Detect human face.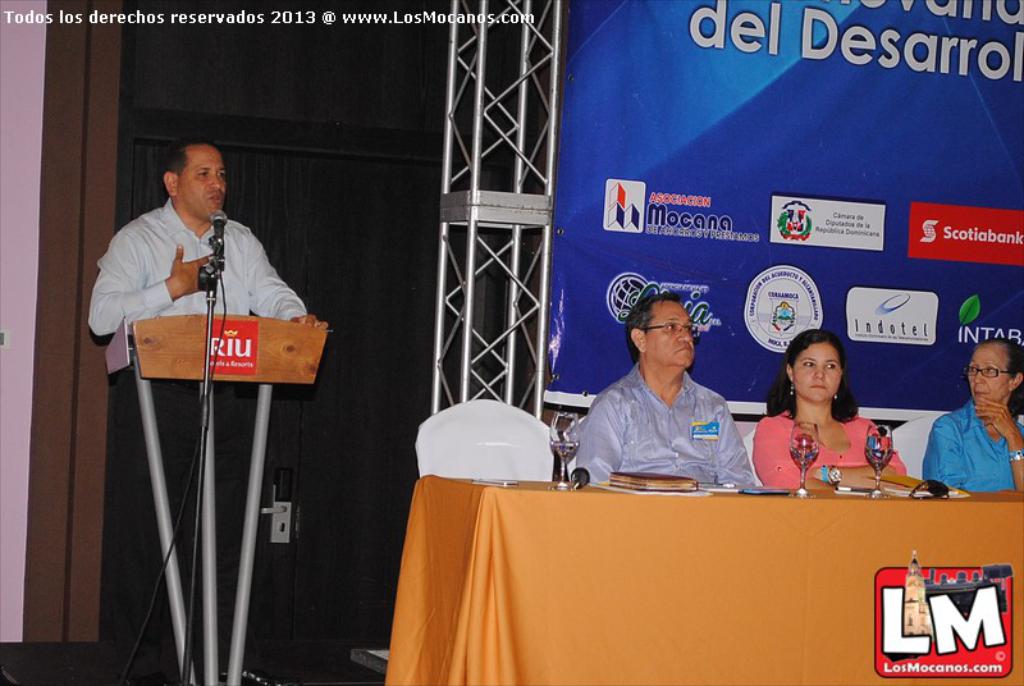
Detected at [left=792, top=344, right=842, bottom=402].
